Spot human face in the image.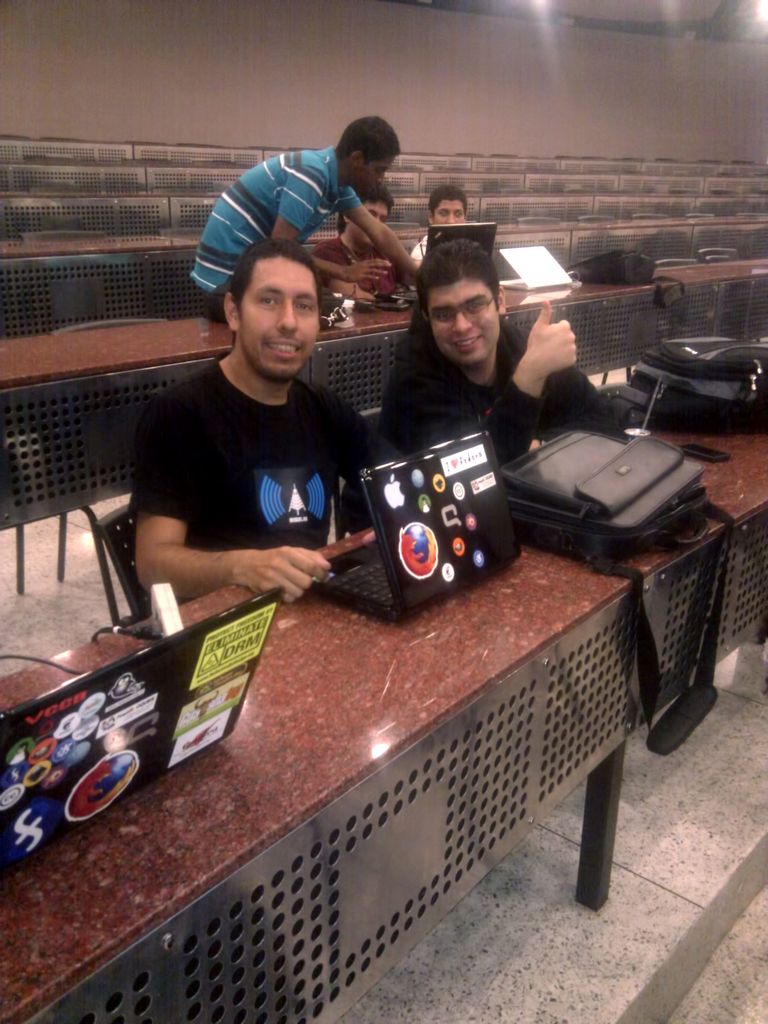
human face found at (left=350, top=143, right=403, bottom=195).
